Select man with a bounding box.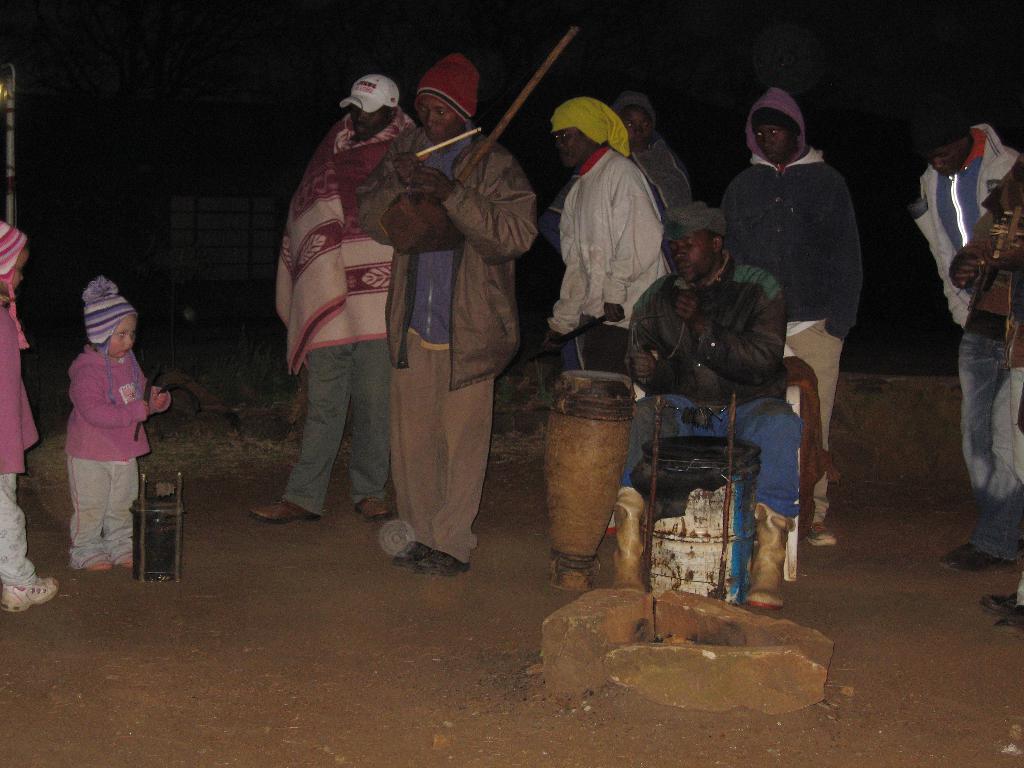
bbox=[909, 114, 1021, 428].
